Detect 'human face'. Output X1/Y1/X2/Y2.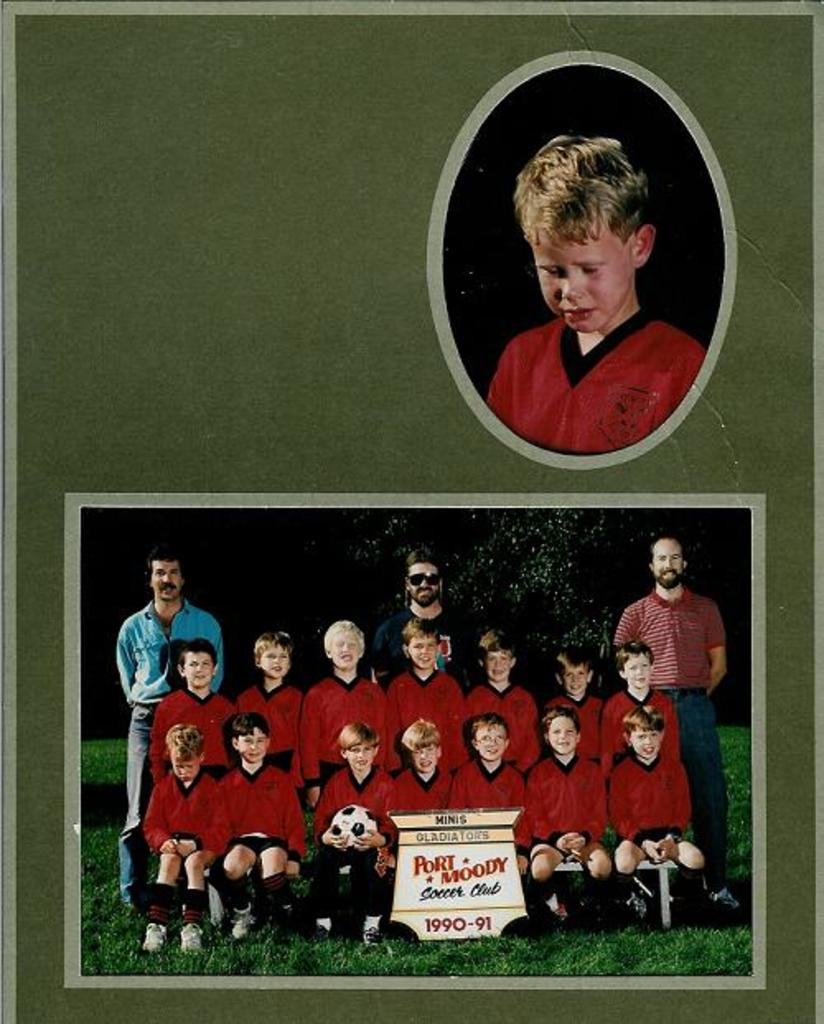
236/729/269/762.
